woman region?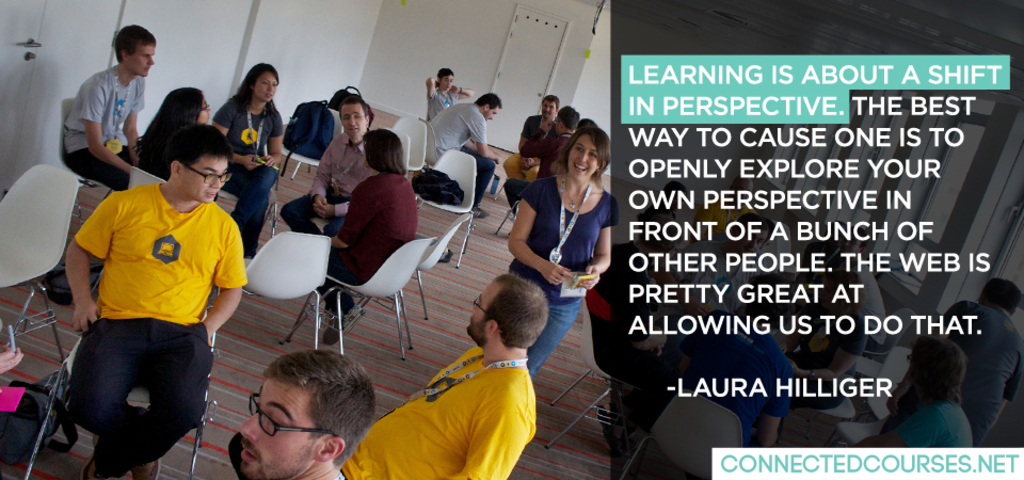
BBox(422, 64, 477, 123)
